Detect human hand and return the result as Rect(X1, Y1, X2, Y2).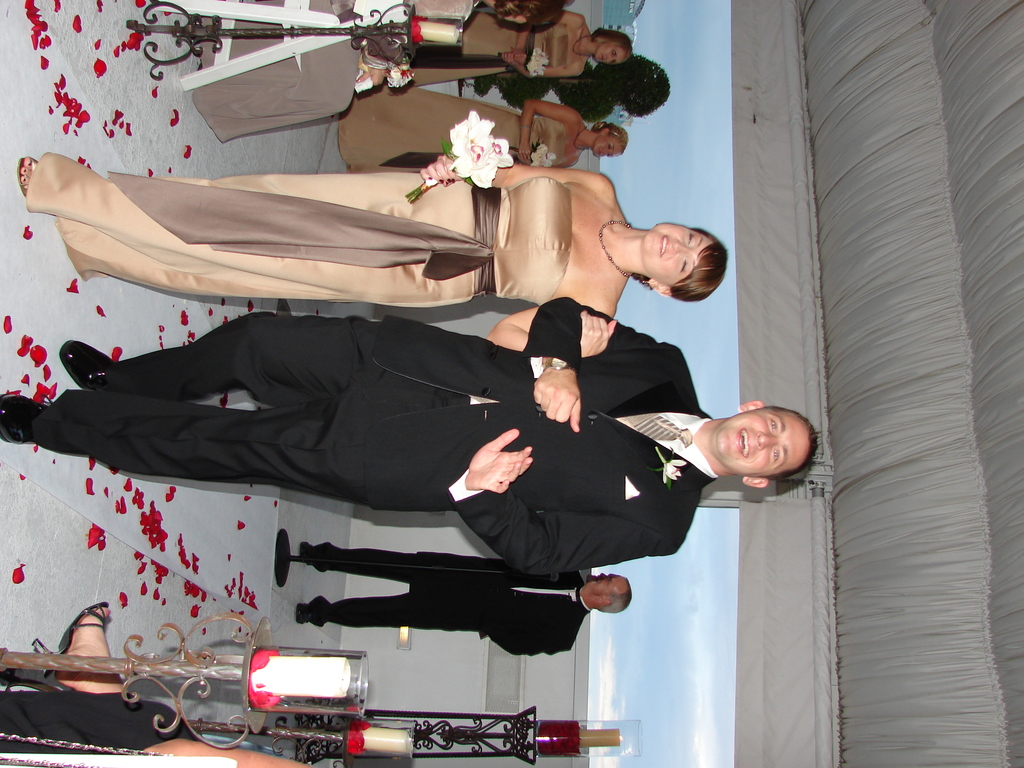
Rect(502, 51, 515, 67).
